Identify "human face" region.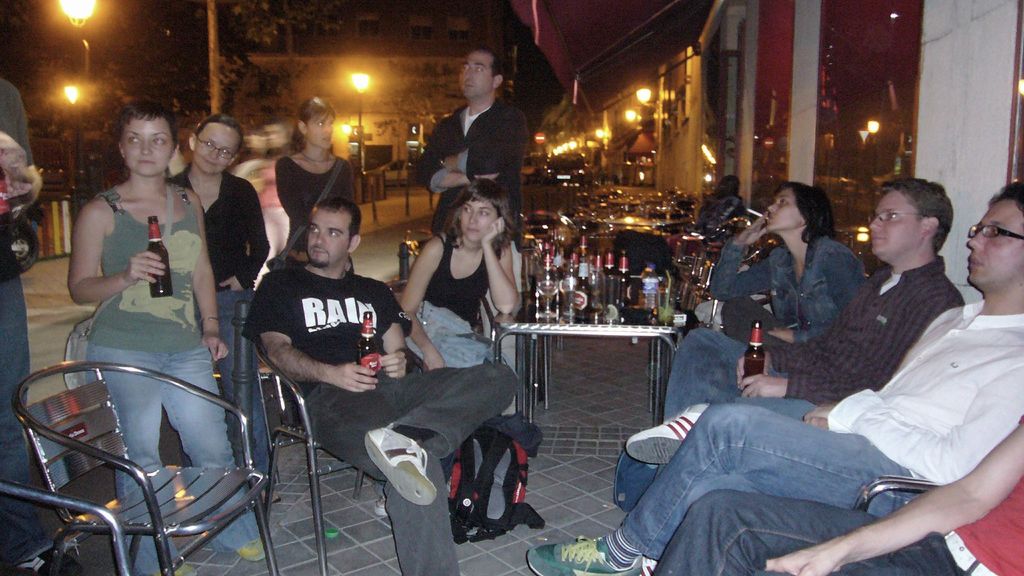
Region: Rect(311, 209, 350, 264).
